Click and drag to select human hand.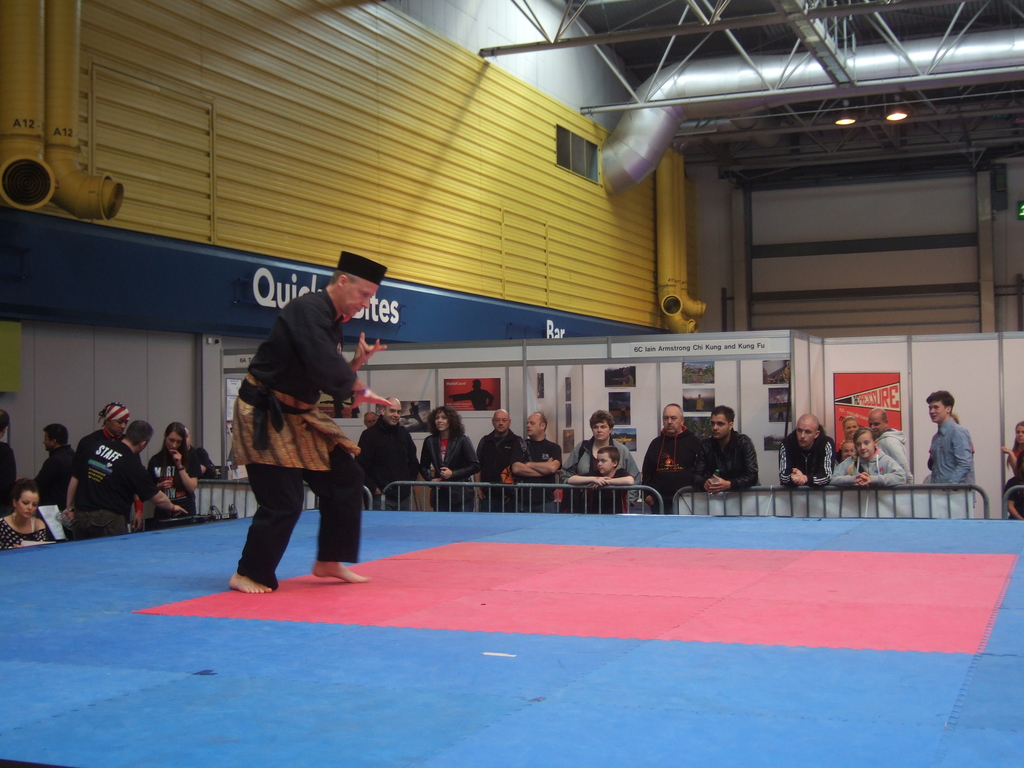
Selection: [left=440, top=466, right=453, bottom=483].
